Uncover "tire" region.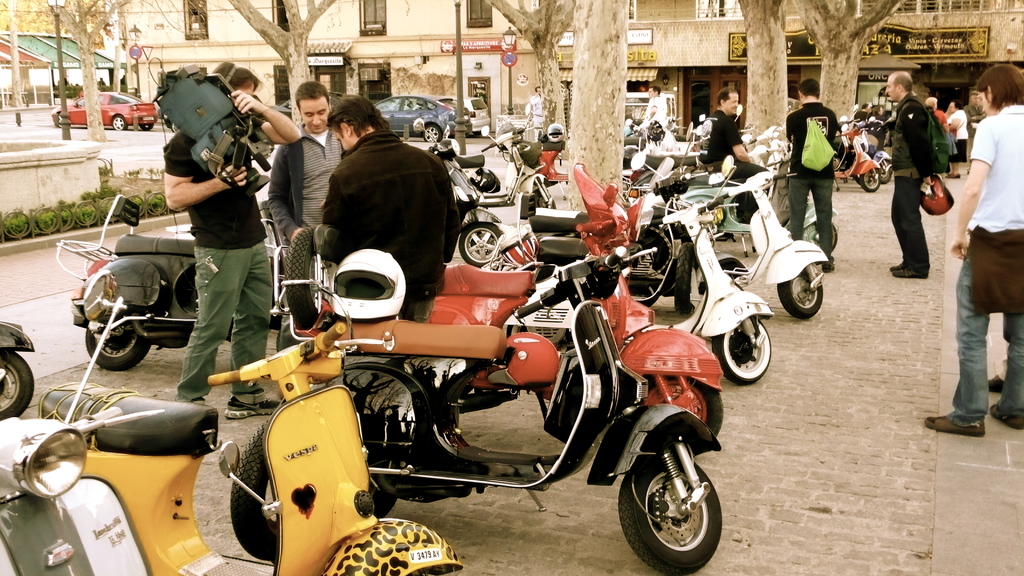
Uncovered: bbox(797, 220, 837, 255).
